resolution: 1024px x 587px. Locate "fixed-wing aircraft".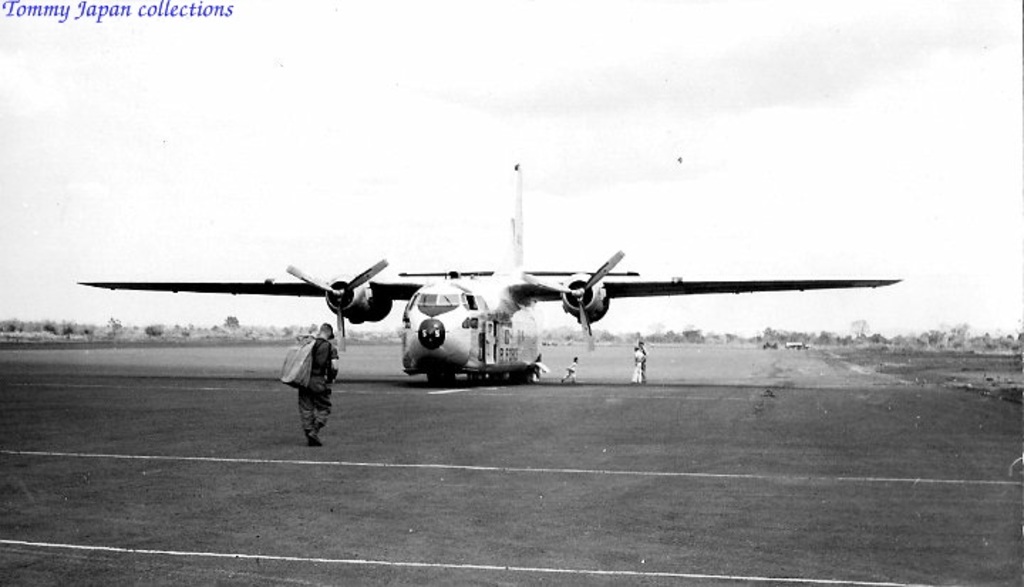
{"x1": 71, "y1": 165, "x2": 902, "y2": 394}.
